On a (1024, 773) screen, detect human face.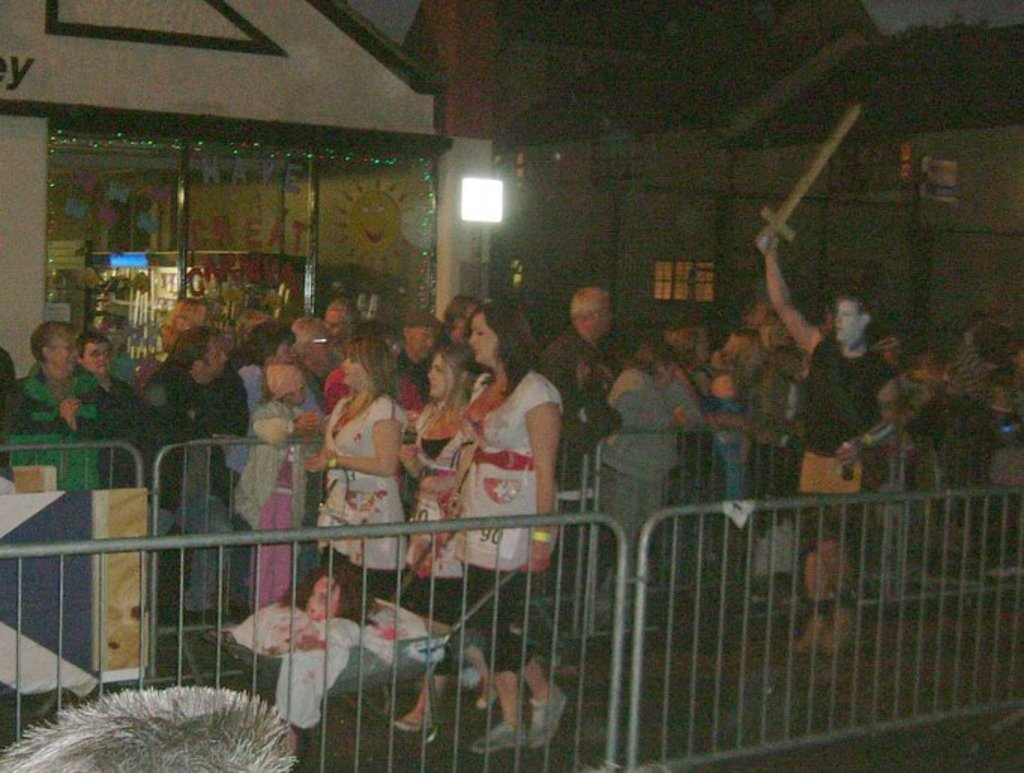
659,365,676,387.
